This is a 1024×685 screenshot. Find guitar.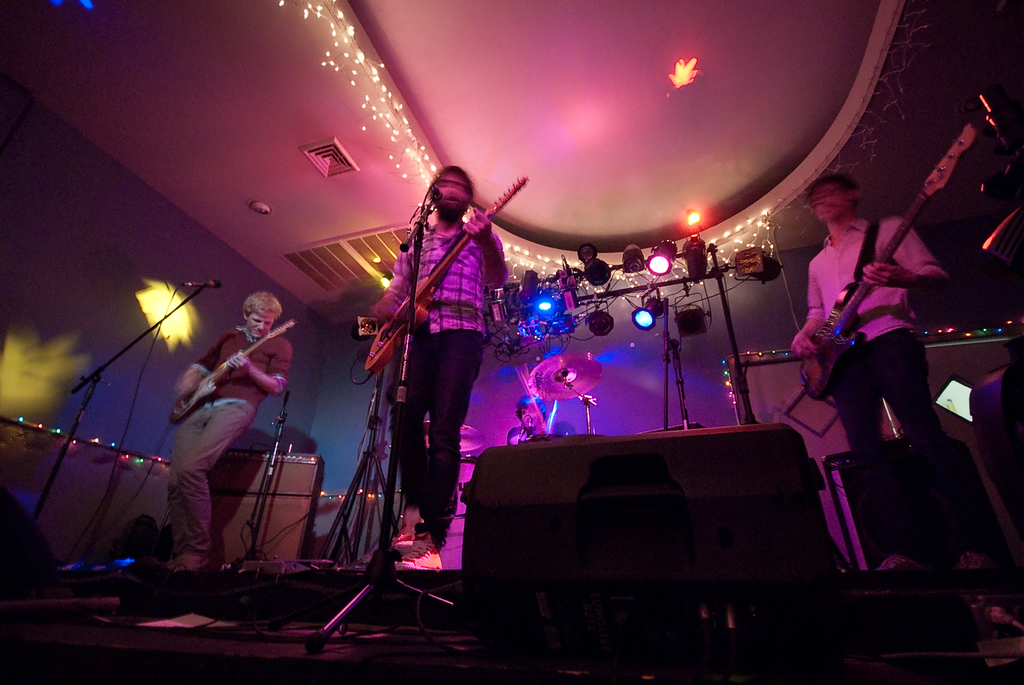
Bounding box: l=166, t=322, r=297, b=436.
